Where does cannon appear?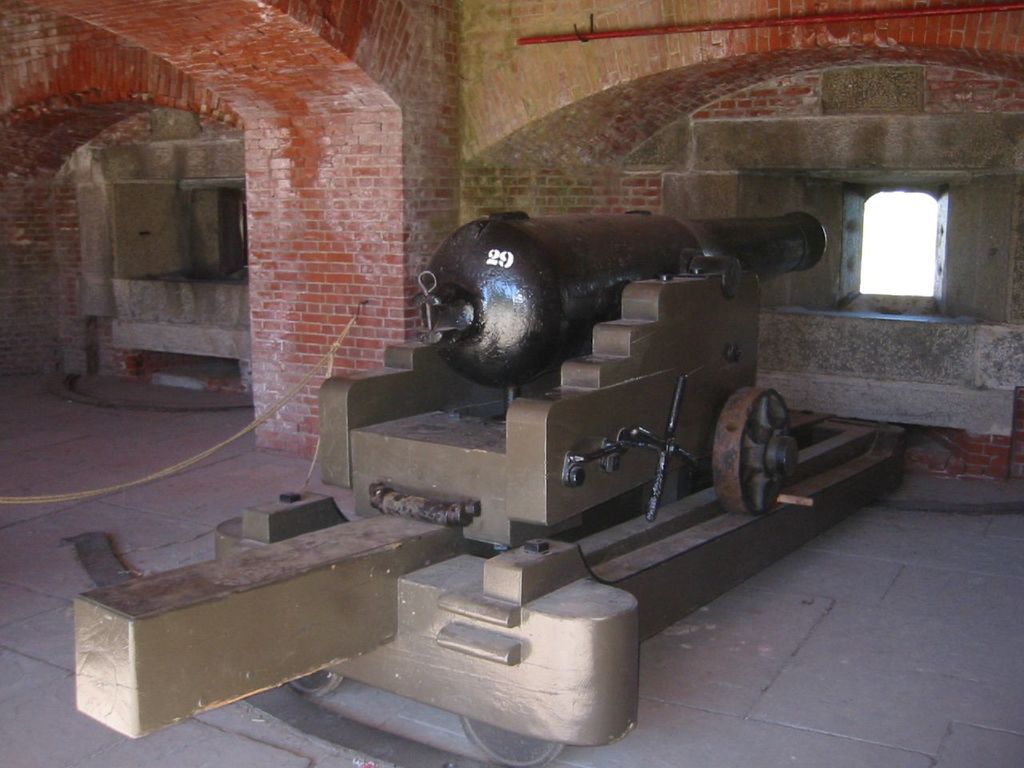
Appears at box(74, 206, 908, 767).
